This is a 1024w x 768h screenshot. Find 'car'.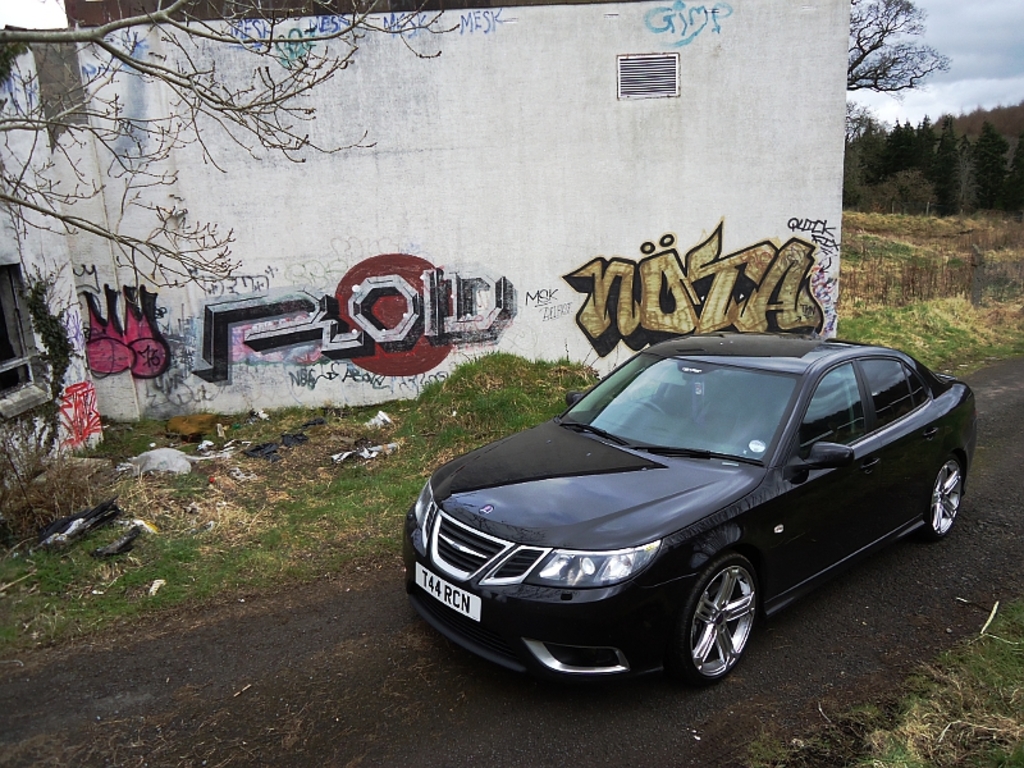
Bounding box: bbox(402, 334, 968, 700).
